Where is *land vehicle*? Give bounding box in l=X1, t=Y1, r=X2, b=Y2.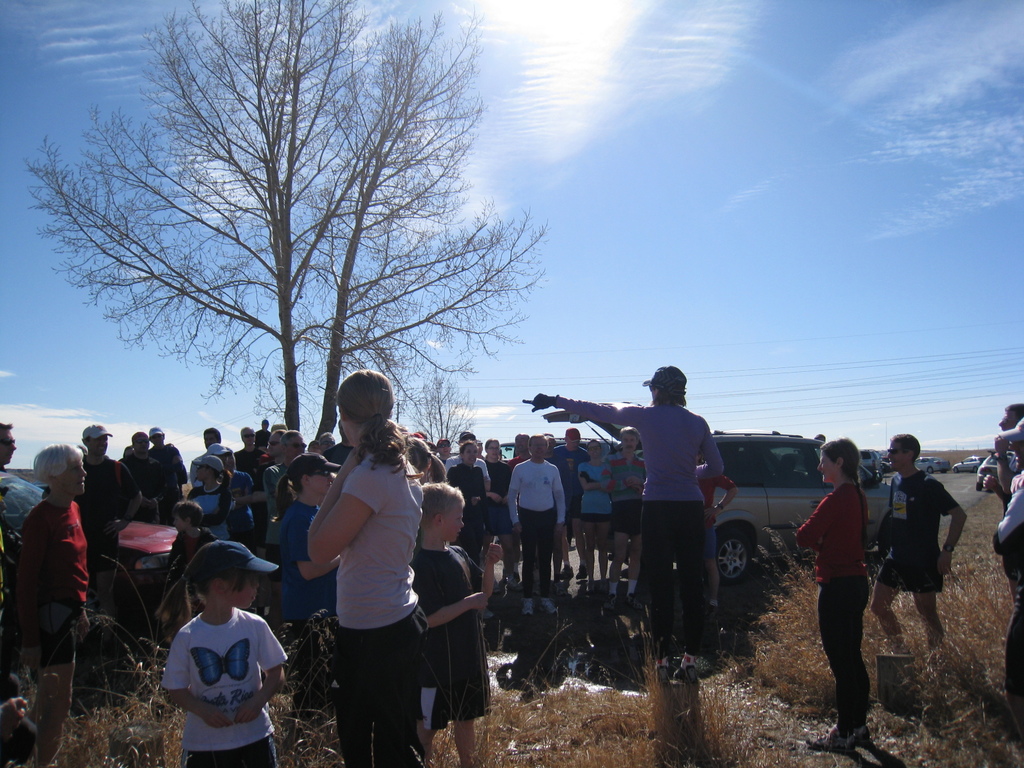
l=881, t=452, r=892, b=474.
